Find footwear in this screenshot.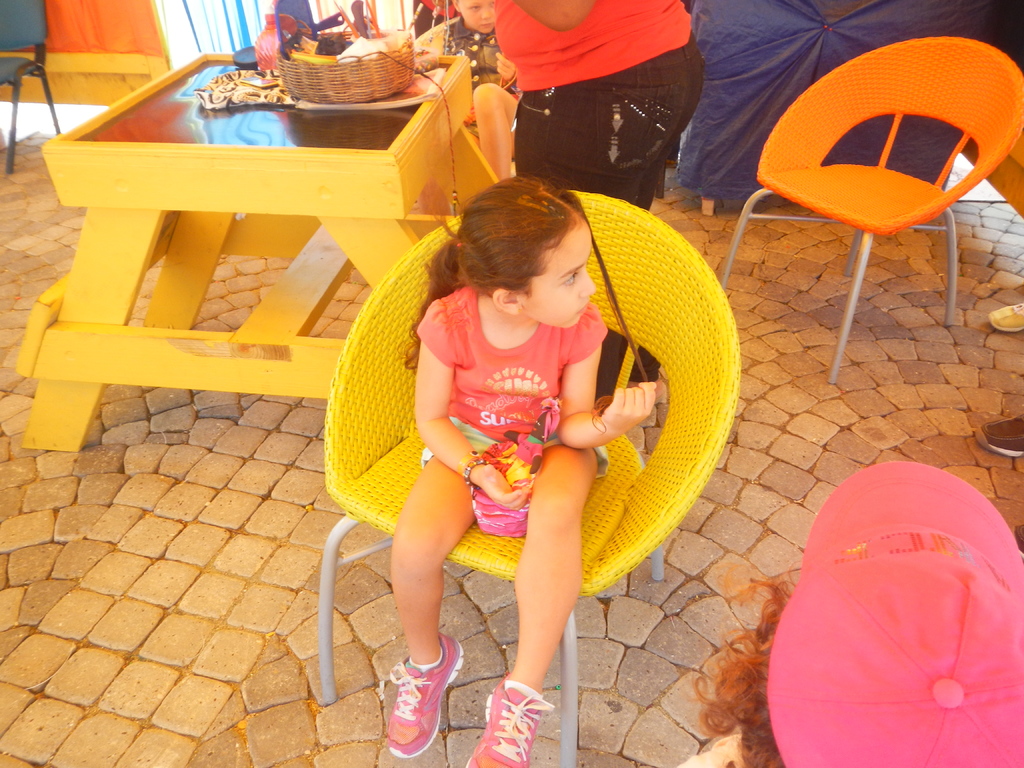
The bounding box for footwear is 1011:519:1023:557.
